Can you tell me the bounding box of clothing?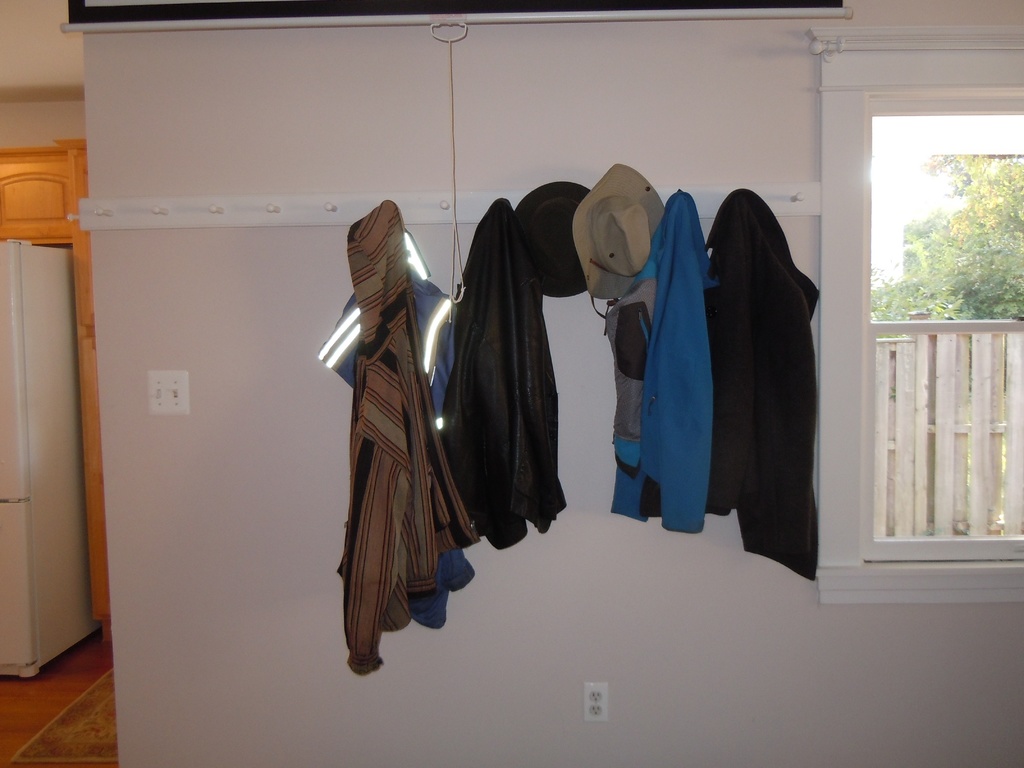
bbox=(333, 195, 477, 679).
